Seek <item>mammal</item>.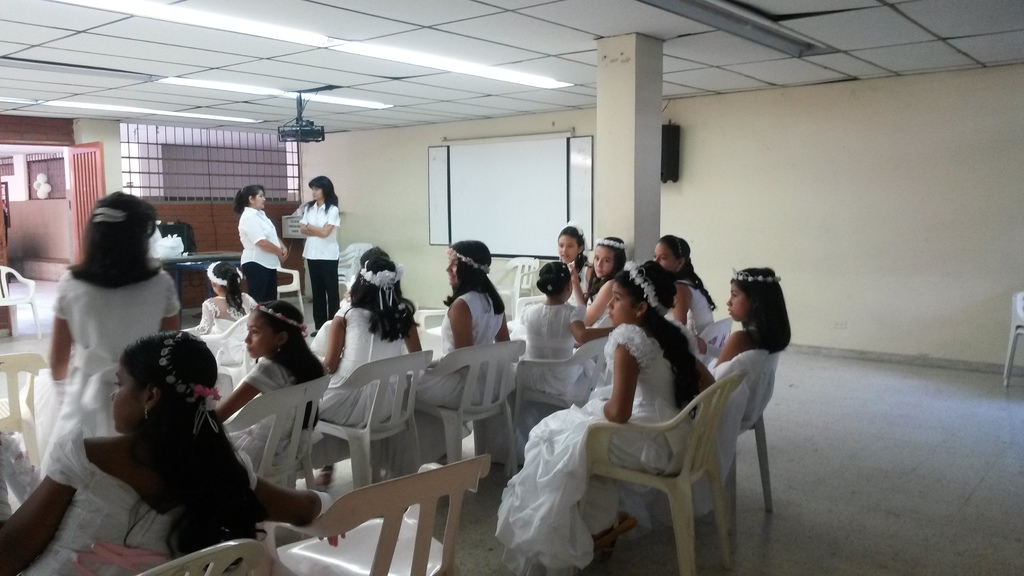
left=312, top=243, right=430, bottom=481.
